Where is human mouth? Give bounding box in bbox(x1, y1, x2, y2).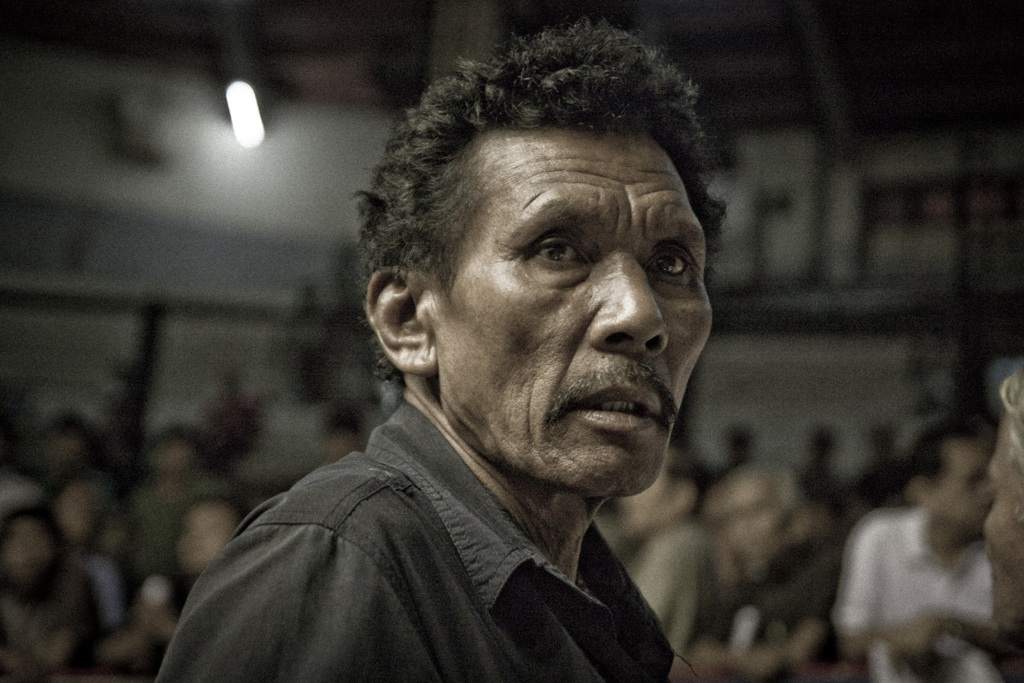
bbox(572, 383, 663, 431).
